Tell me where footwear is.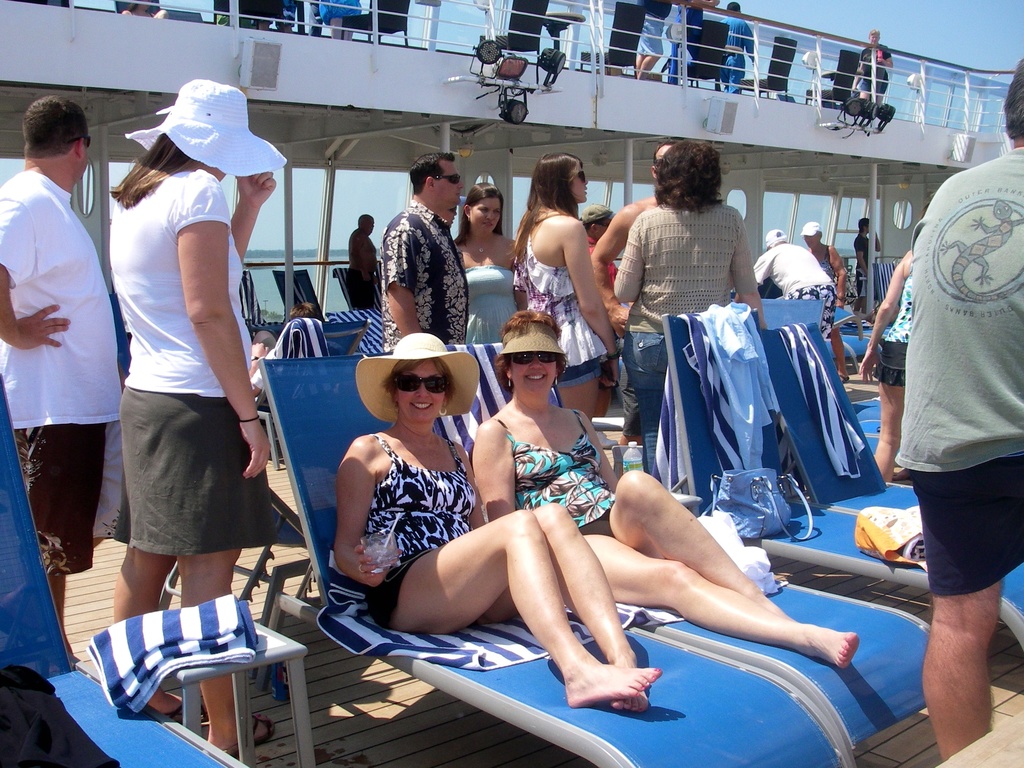
footwear is at 228, 713, 273, 756.
